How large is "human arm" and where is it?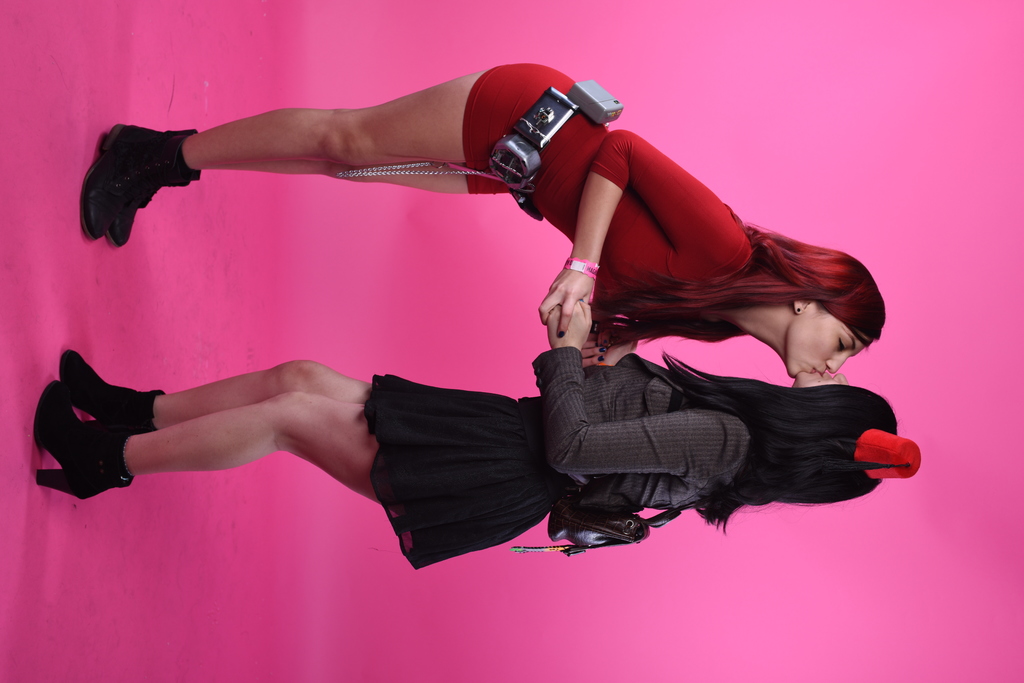
Bounding box: crop(543, 300, 751, 478).
